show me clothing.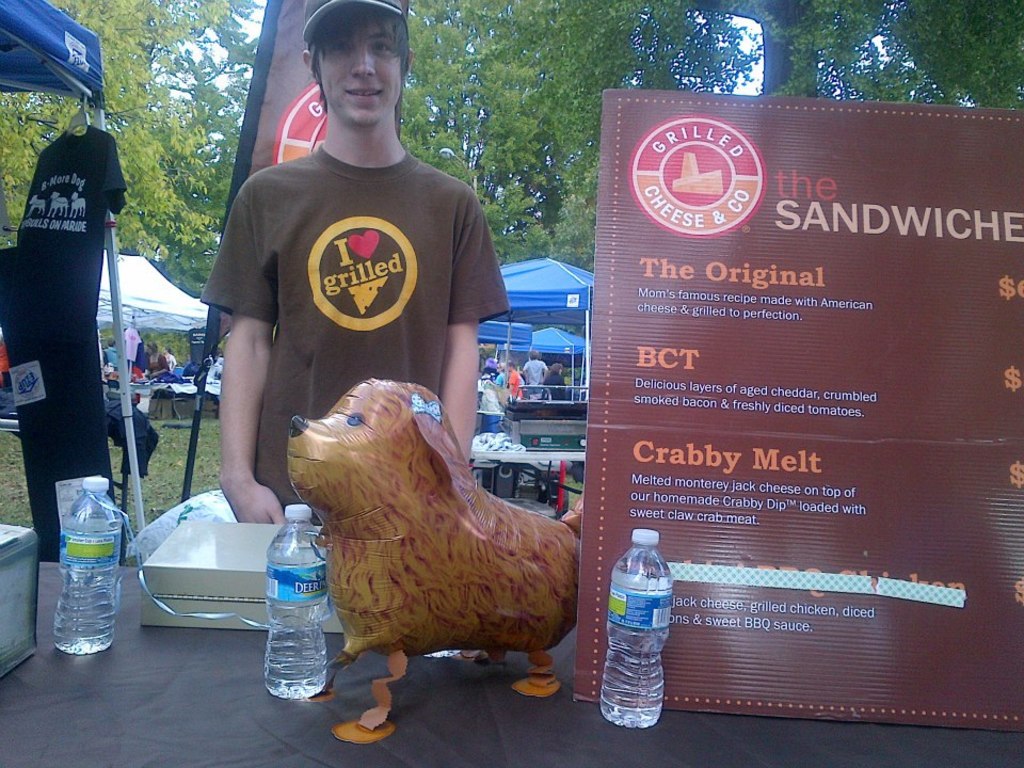
clothing is here: (left=146, top=351, right=171, bottom=375).
